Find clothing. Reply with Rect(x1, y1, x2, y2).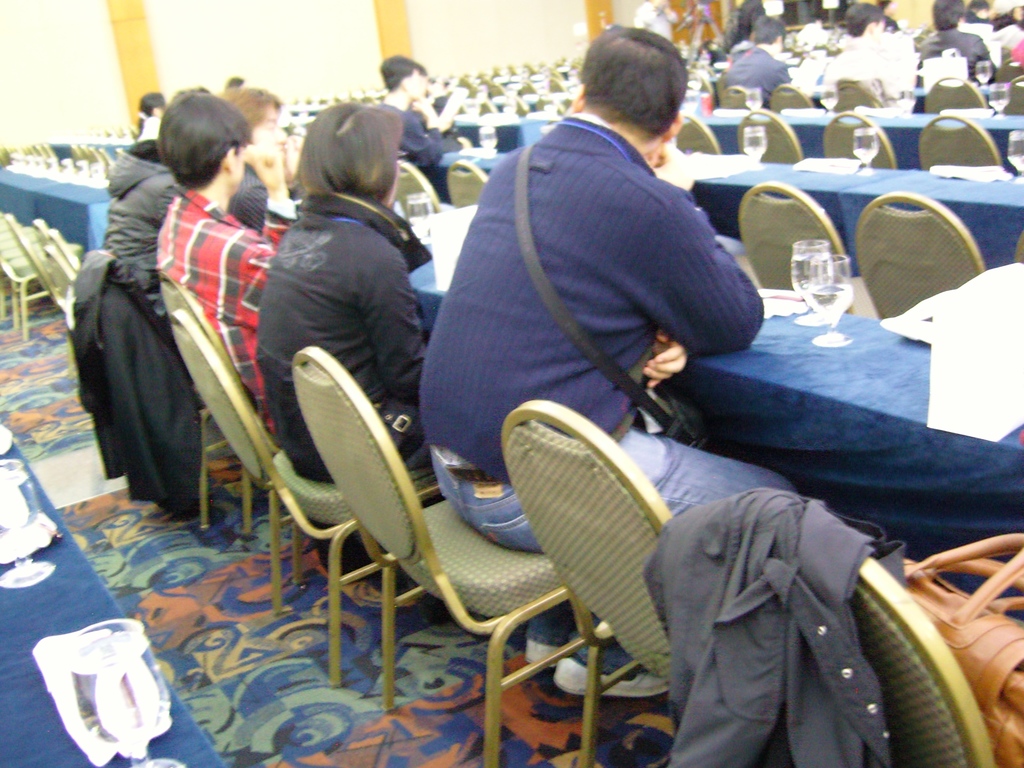
Rect(922, 31, 1002, 108).
